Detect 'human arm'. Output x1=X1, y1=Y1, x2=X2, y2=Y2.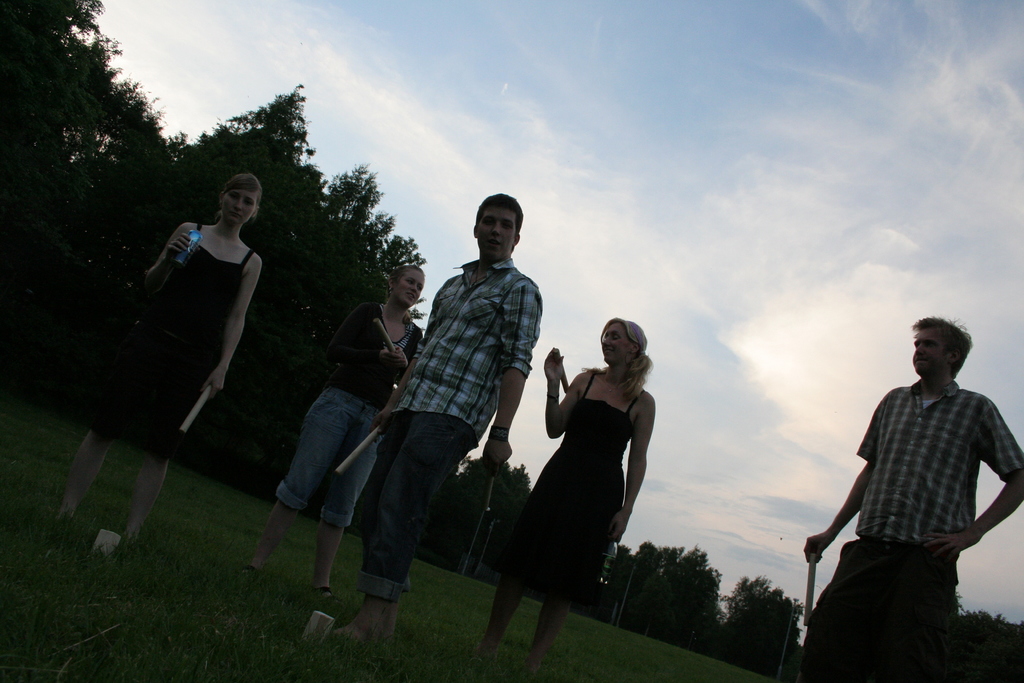
x1=146, y1=221, x2=202, y2=291.
